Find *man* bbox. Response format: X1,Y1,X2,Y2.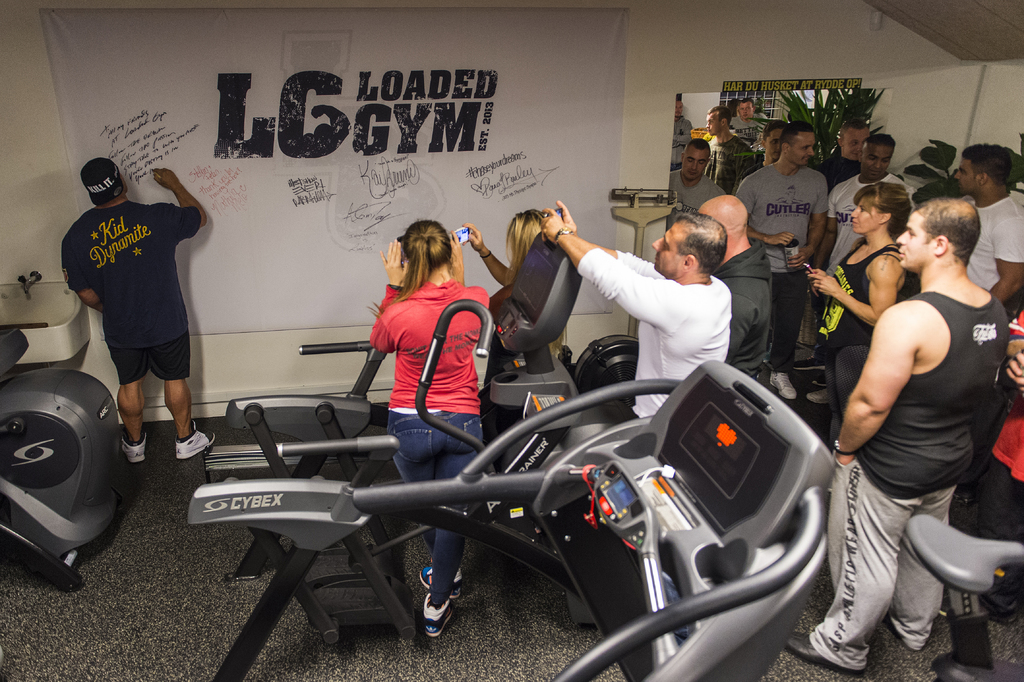
705,104,755,193.
